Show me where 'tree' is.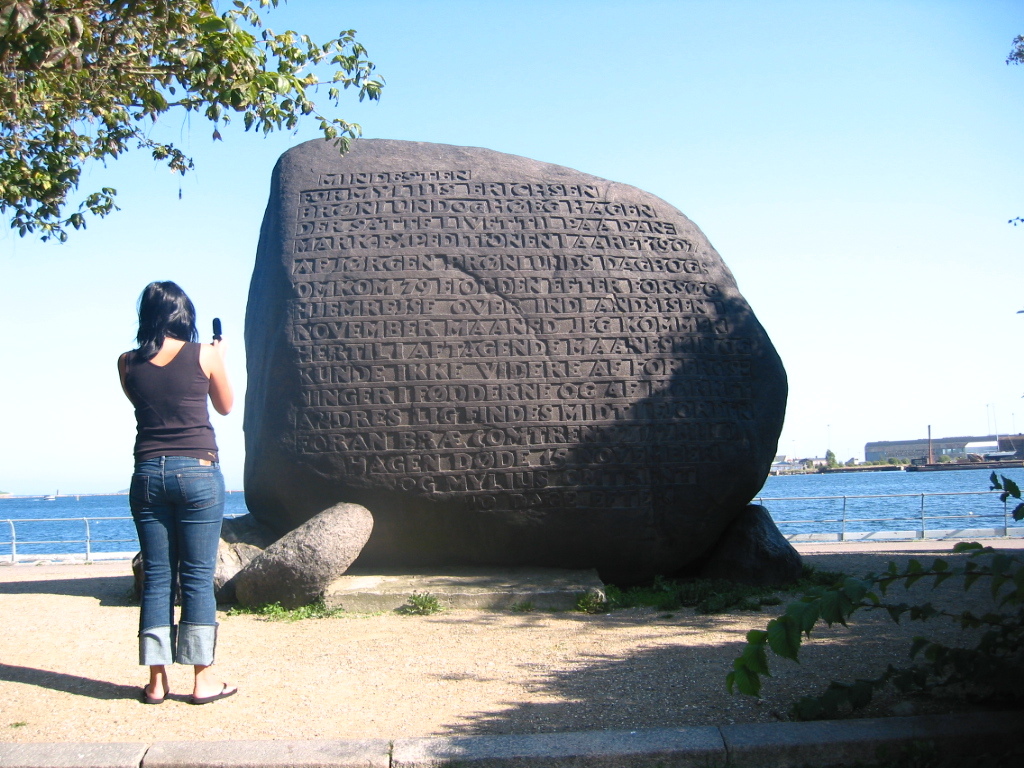
'tree' is at (left=20, top=8, right=436, bottom=270).
